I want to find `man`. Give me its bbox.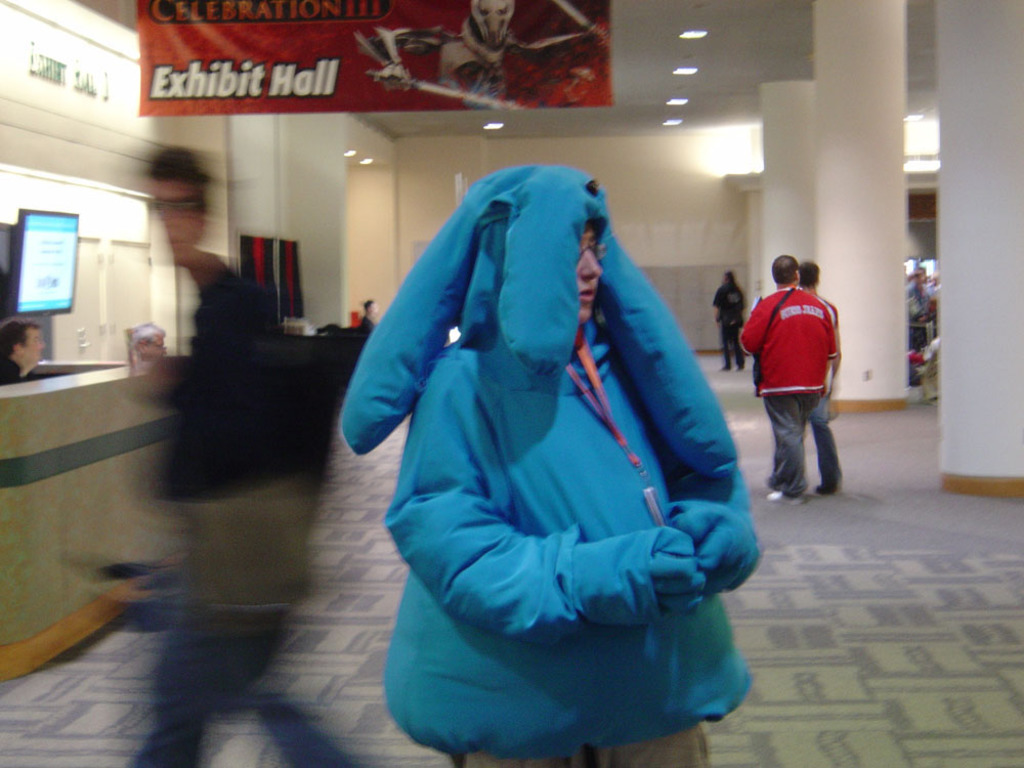
rect(109, 136, 365, 766).
